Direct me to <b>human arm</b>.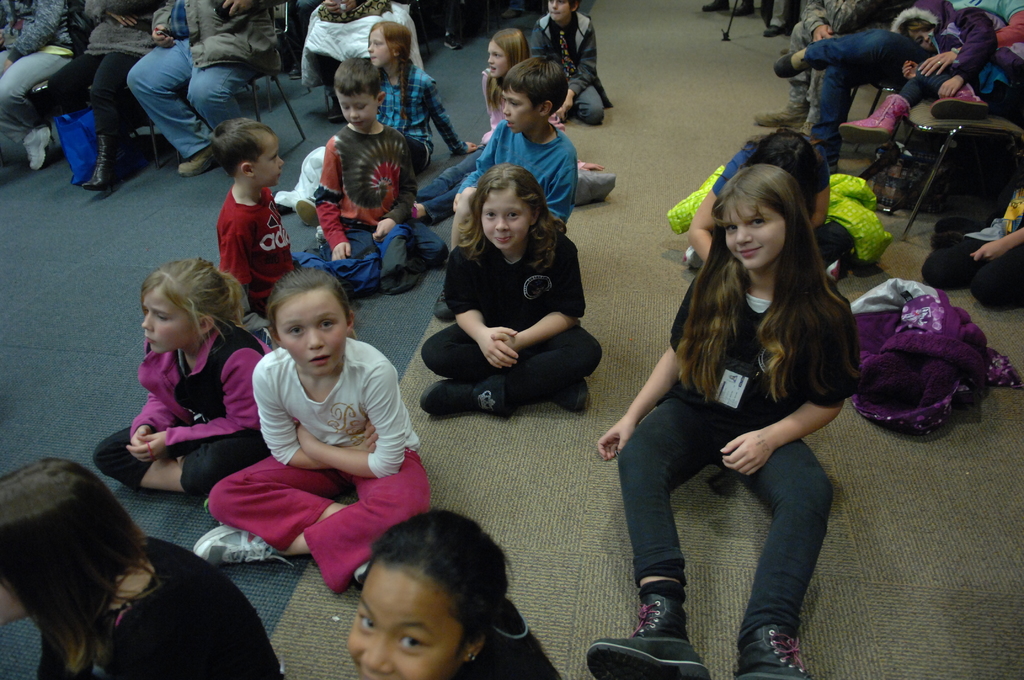
Direction: <bbox>342, 0, 356, 10</bbox>.
